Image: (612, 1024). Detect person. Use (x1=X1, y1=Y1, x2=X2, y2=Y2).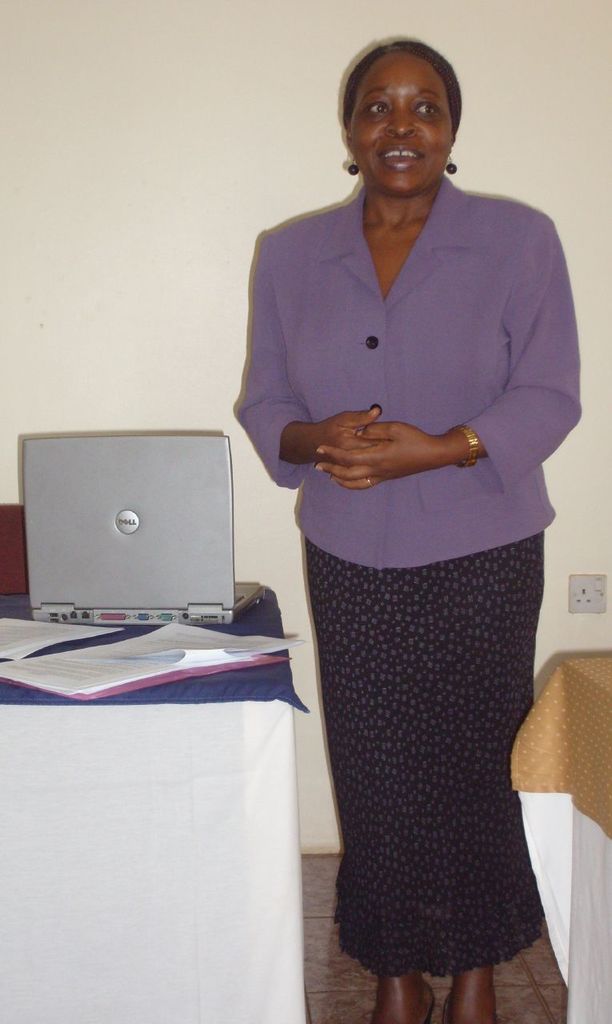
(x1=204, y1=67, x2=583, y2=1023).
